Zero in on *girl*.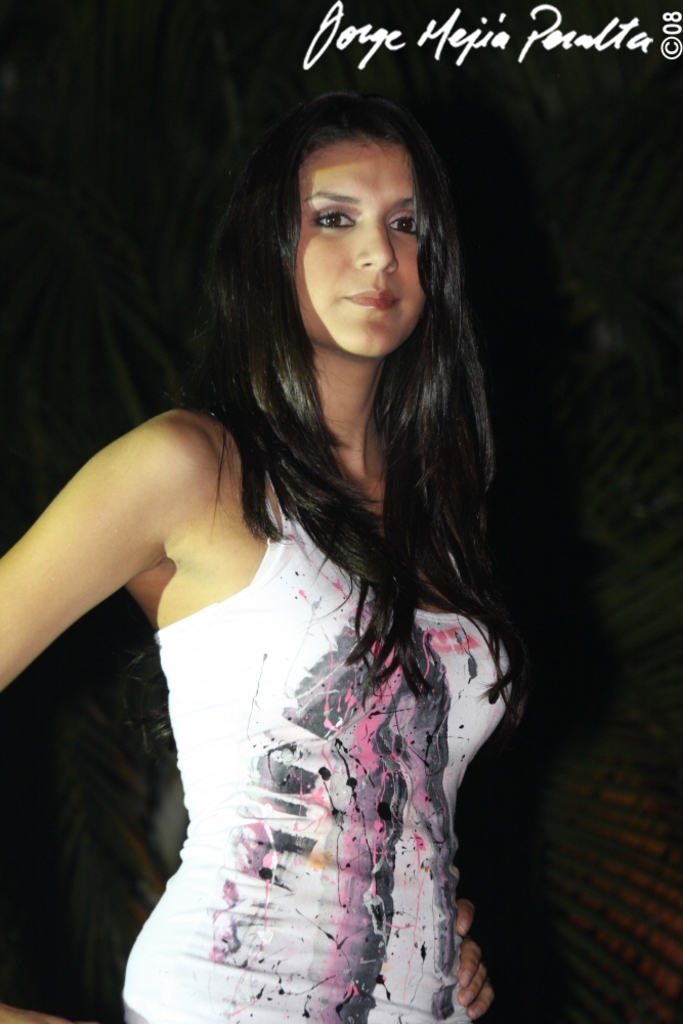
Zeroed in: (0,92,529,1023).
